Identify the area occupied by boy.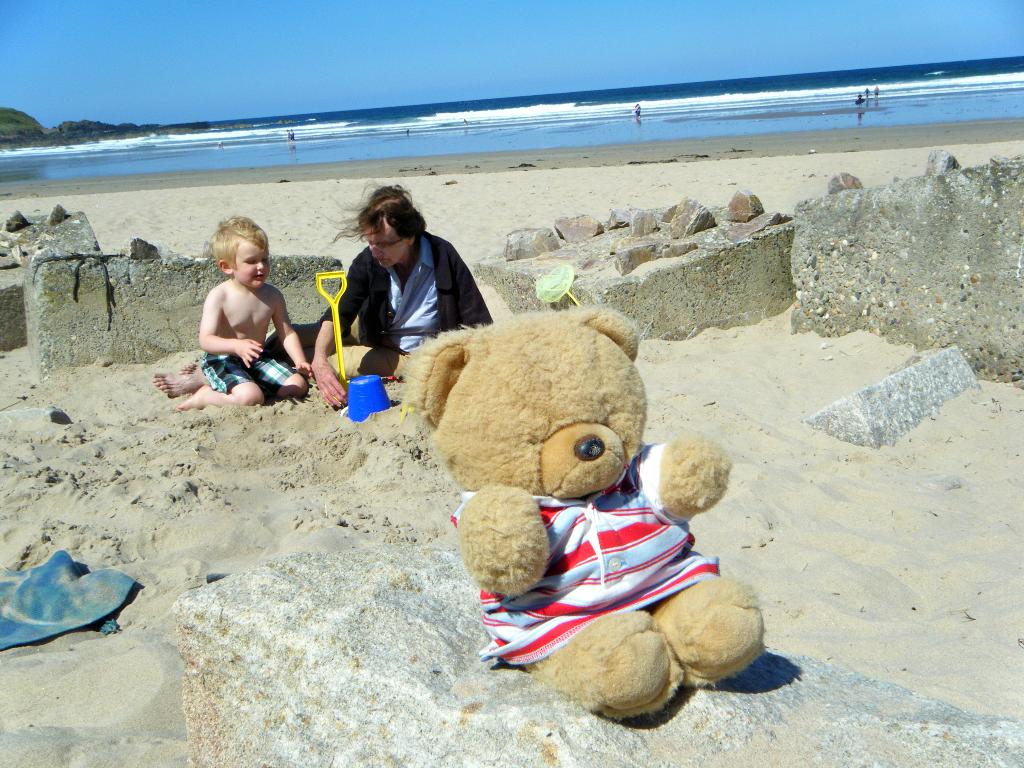
Area: <box>170,209,311,412</box>.
